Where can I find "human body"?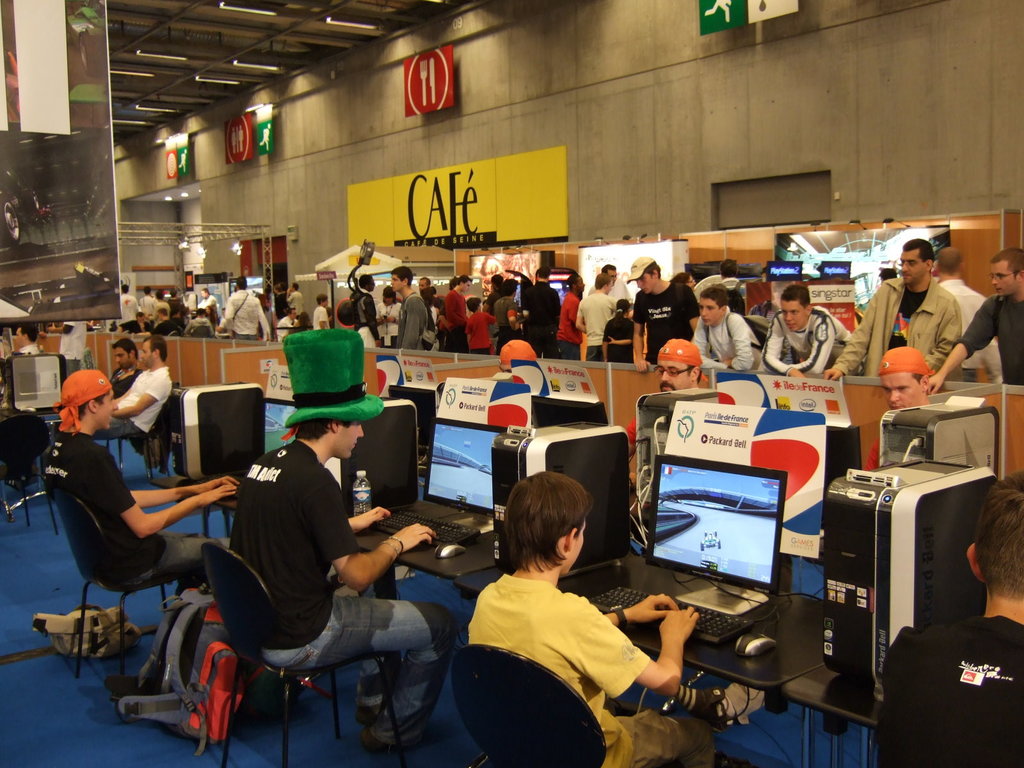
You can find it at (x1=457, y1=310, x2=490, y2=348).
